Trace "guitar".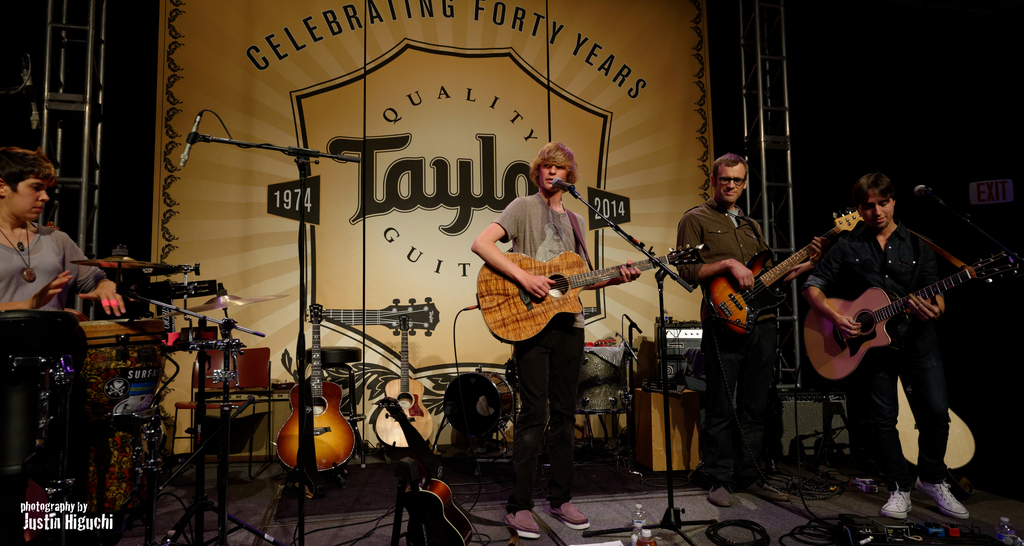
Traced to left=310, top=291, right=449, bottom=340.
